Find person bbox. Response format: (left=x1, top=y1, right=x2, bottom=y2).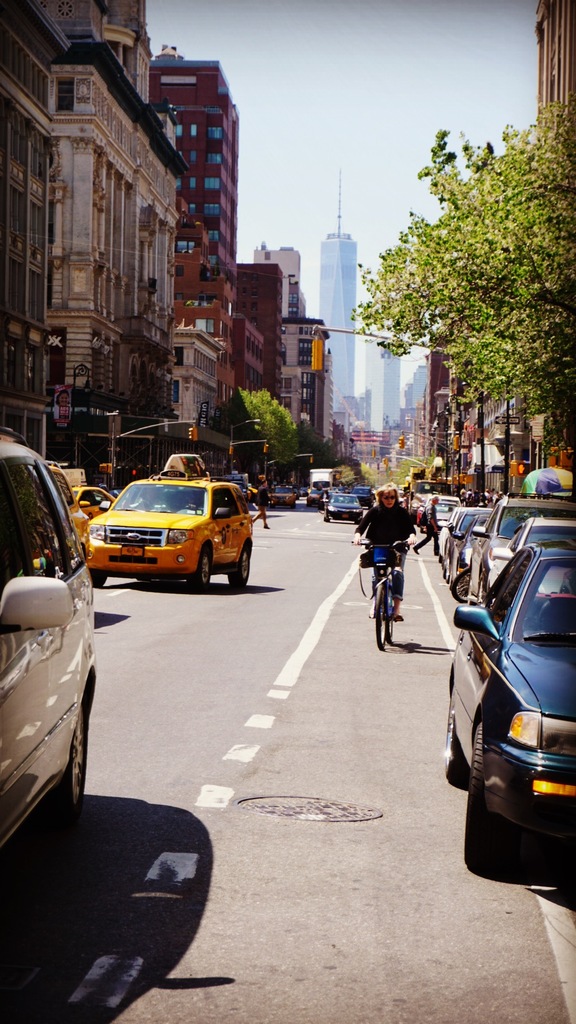
(left=252, top=479, right=271, bottom=528).
